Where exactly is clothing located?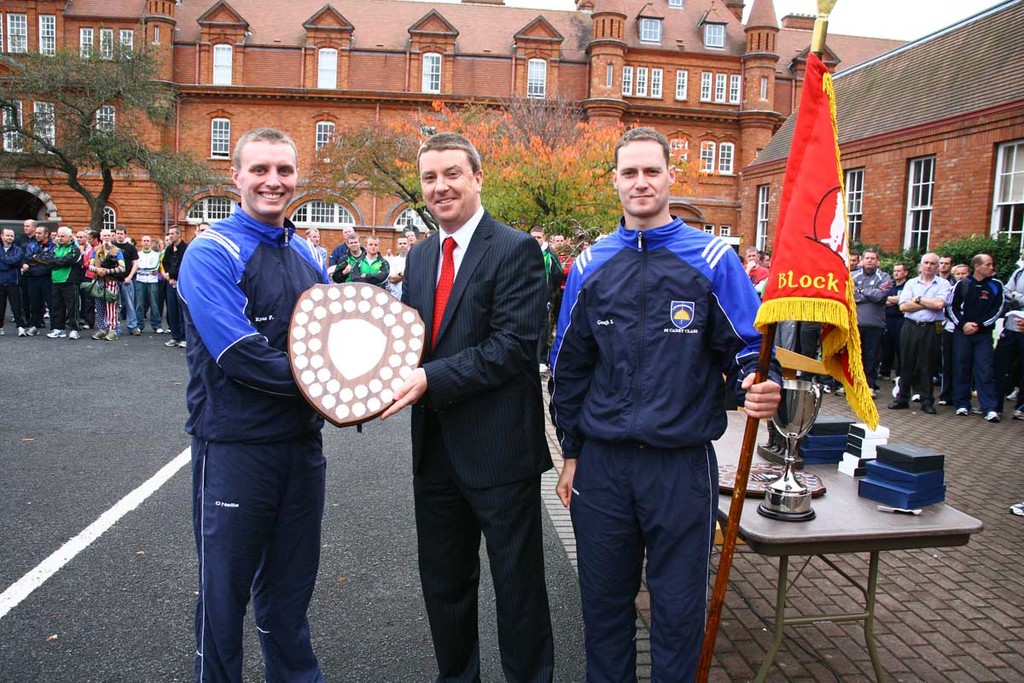
Its bounding box is region(567, 450, 716, 682).
